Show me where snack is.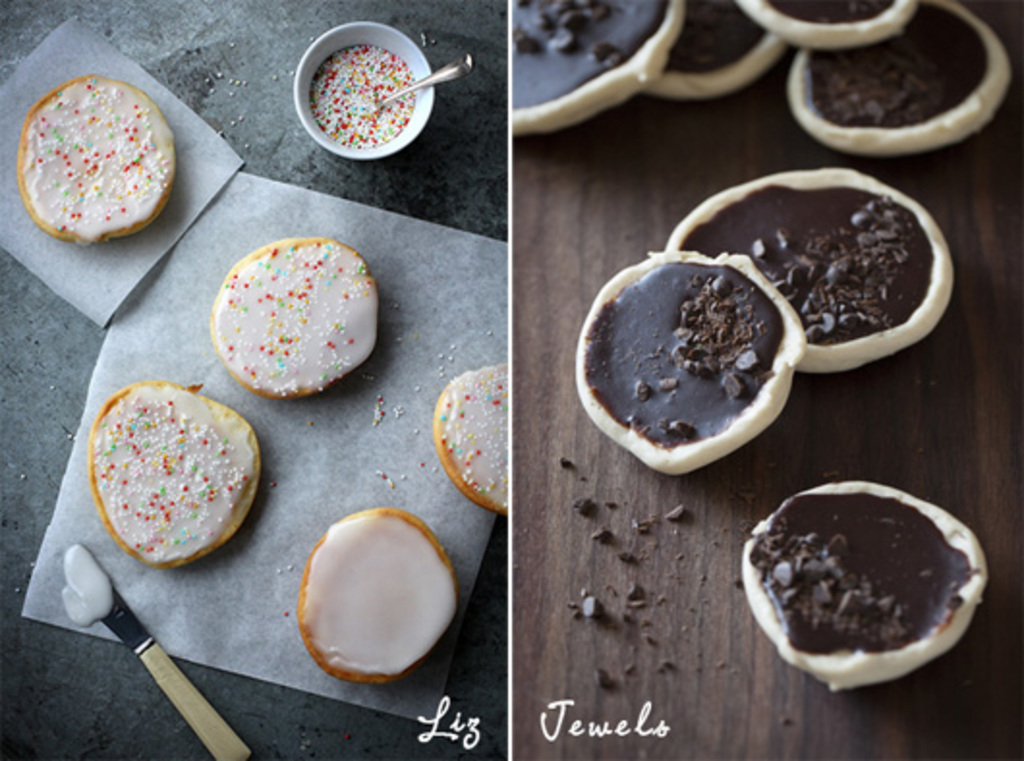
snack is at (77,382,265,562).
